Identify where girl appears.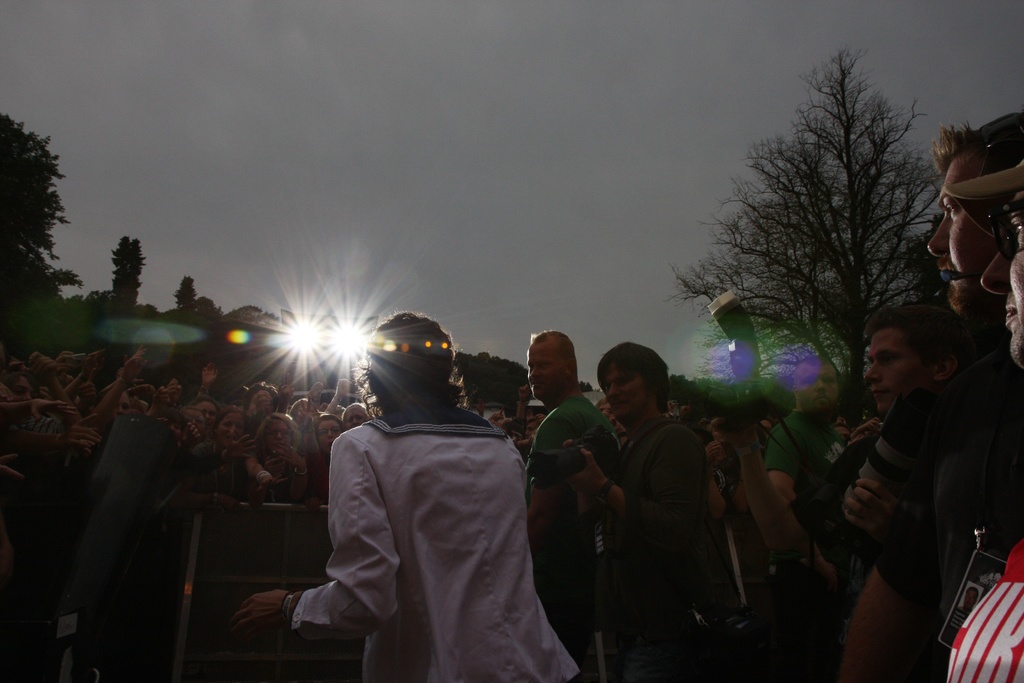
Appears at box(87, 344, 170, 436).
